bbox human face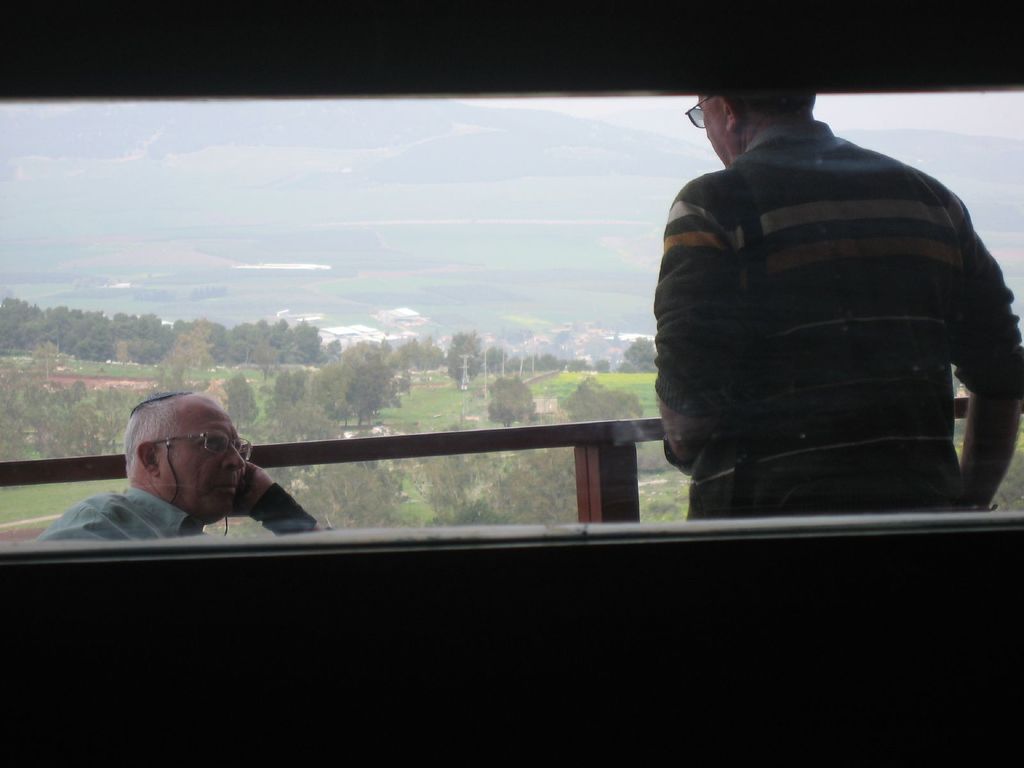
{"left": 161, "top": 404, "right": 247, "bottom": 520}
